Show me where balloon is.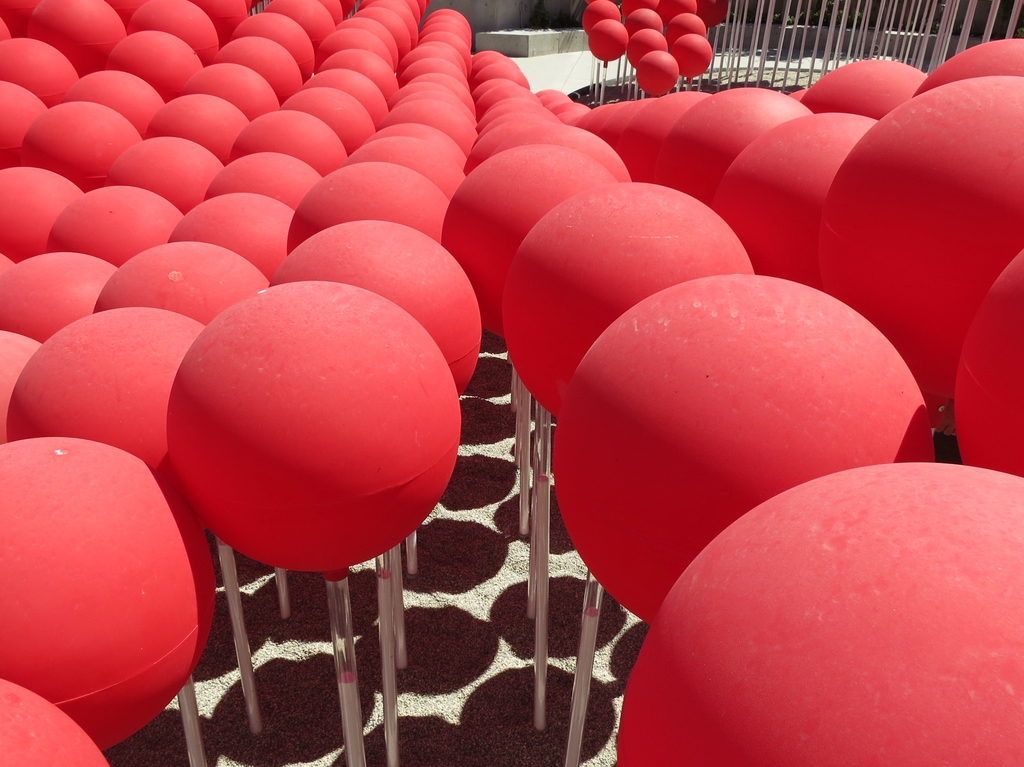
balloon is at bbox=(0, 252, 12, 275).
